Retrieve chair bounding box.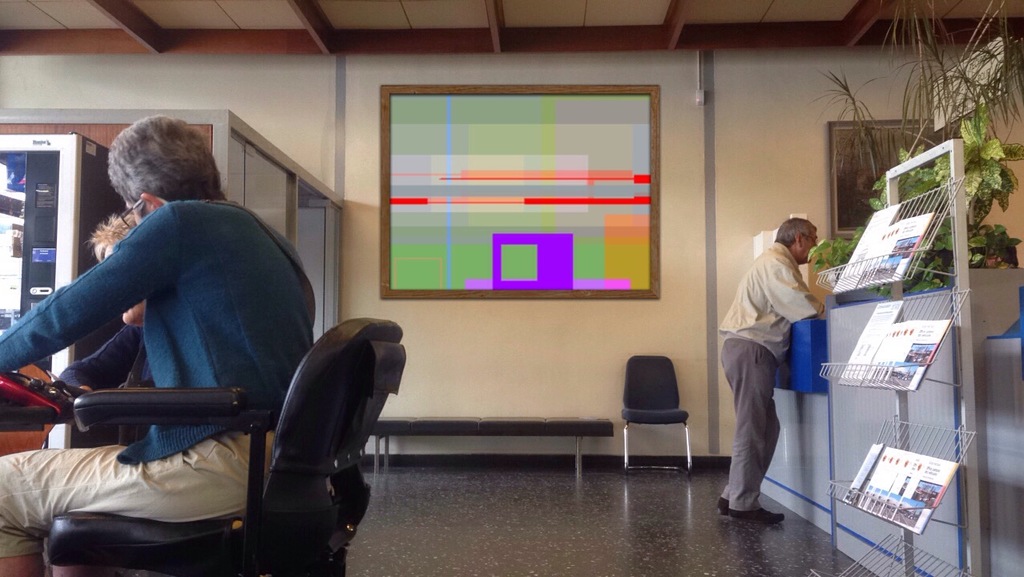
Bounding box: Rect(623, 338, 703, 482).
